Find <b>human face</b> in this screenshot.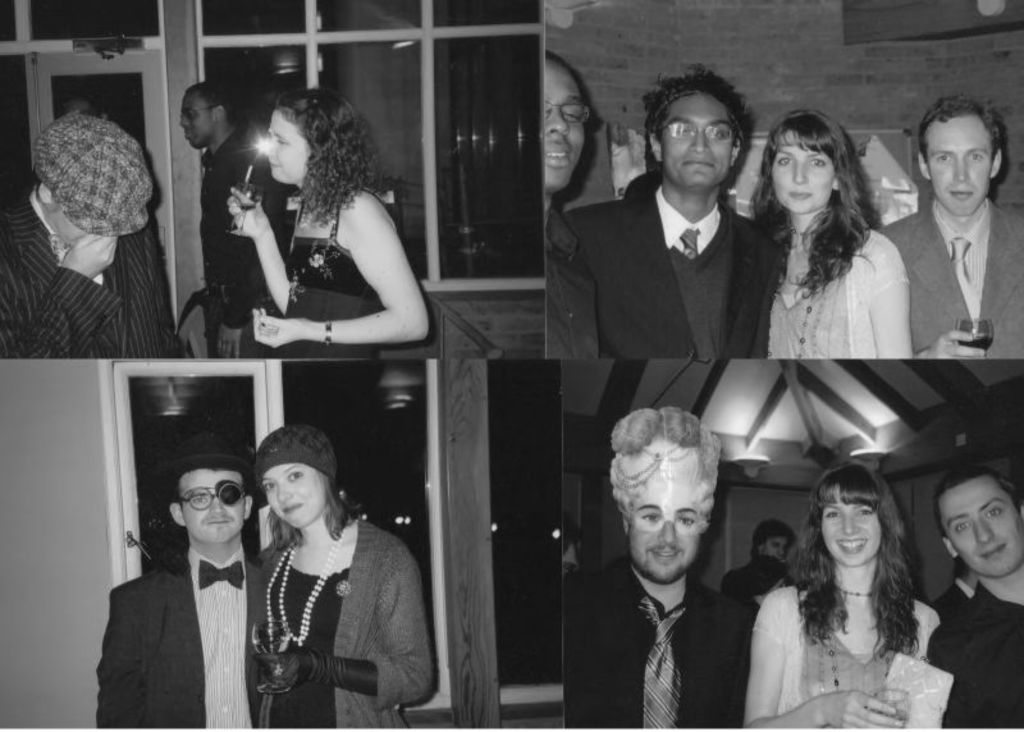
The bounding box for <b>human face</b> is region(180, 93, 219, 142).
